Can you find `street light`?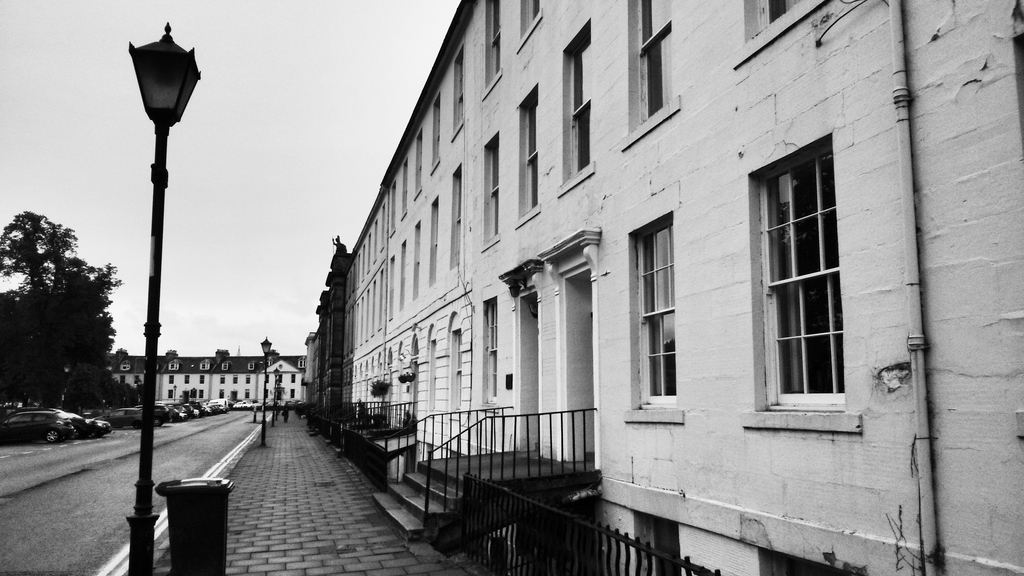
Yes, bounding box: l=172, t=383, r=177, b=399.
